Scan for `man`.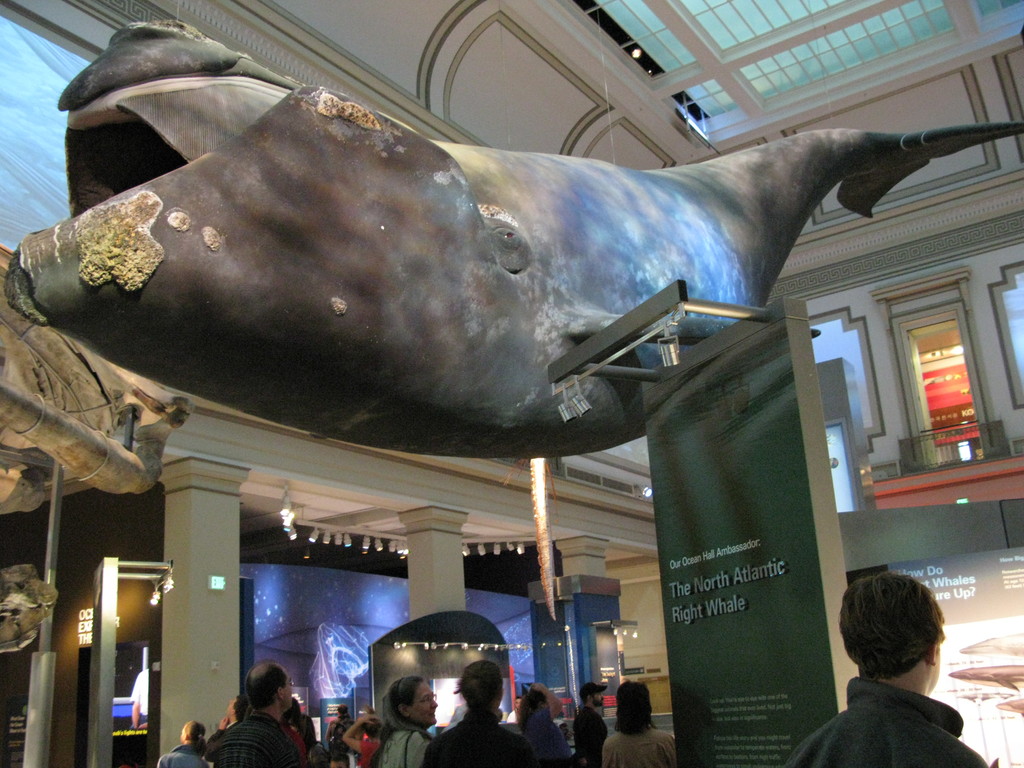
Scan result: x1=780, y1=575, x2=995, y2=767.
